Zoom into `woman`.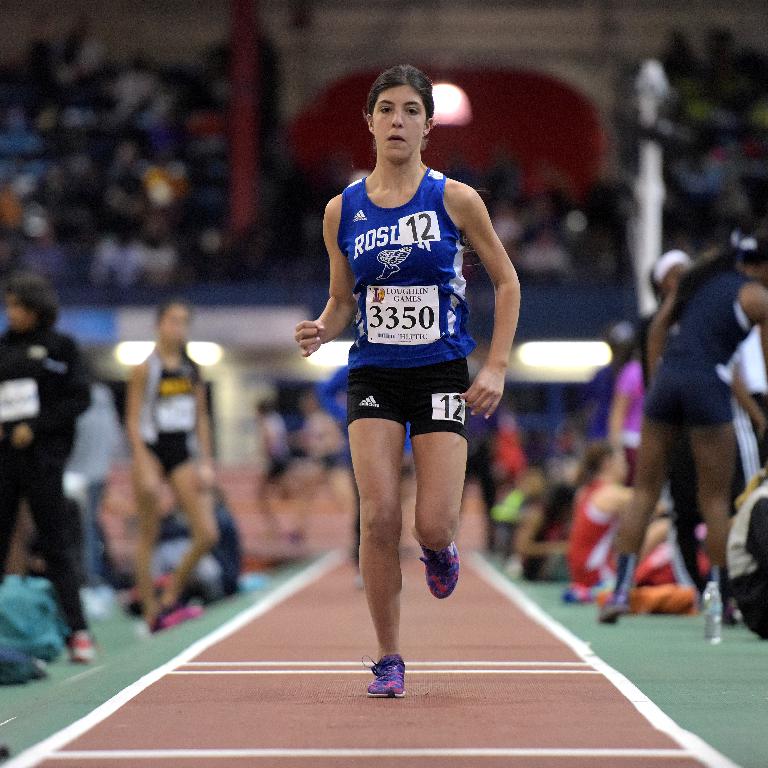
Zoom target: BBox(592, 221, 767, 626).
